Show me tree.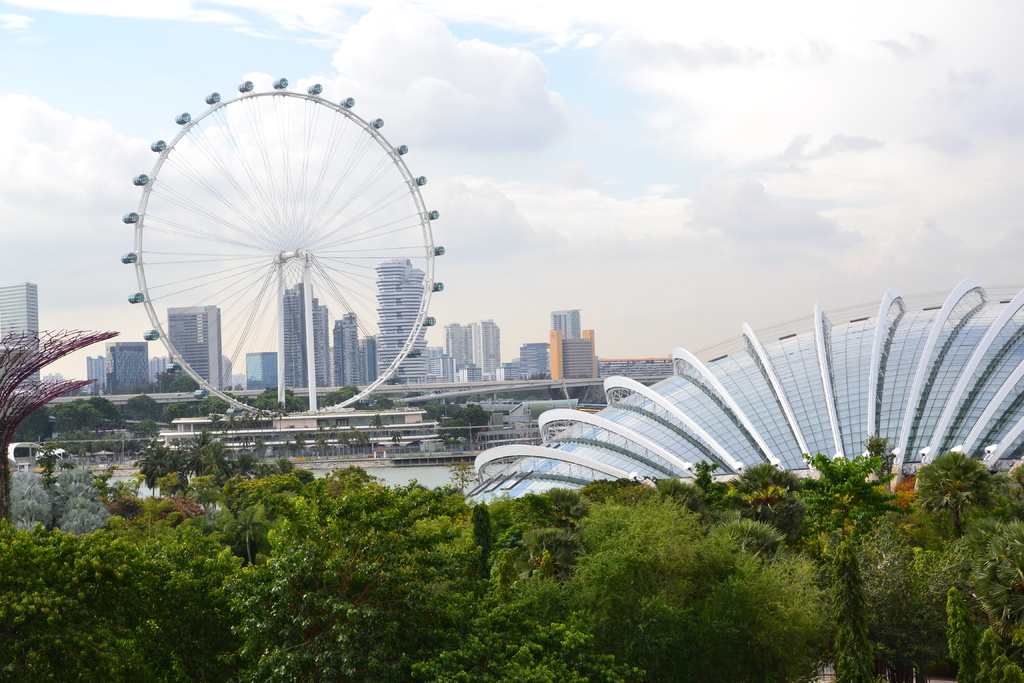
tree is here: {"left": 954, "top": 511, "right": 1023, "bottom": 629}.
